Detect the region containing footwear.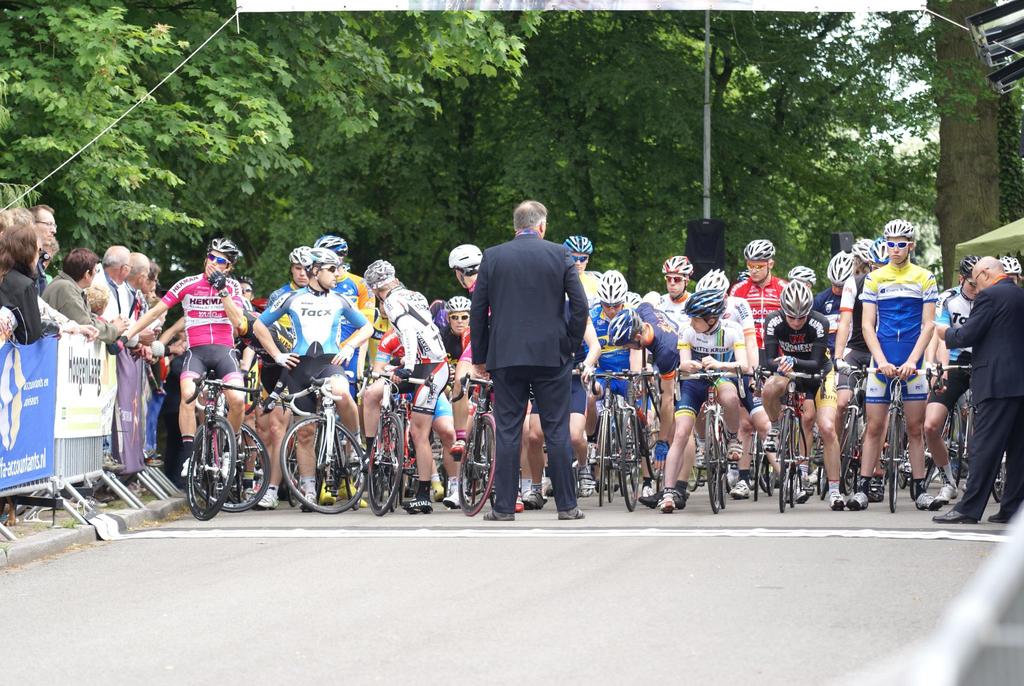
locate(659, 491, 669, 510).
